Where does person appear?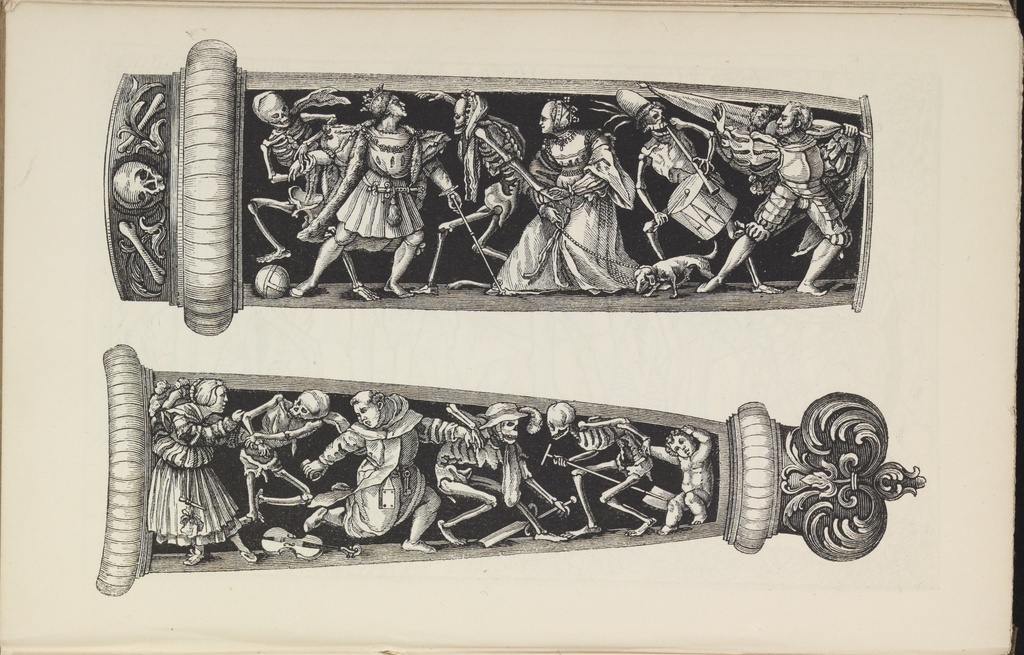
Appears at [left=322, top=86, right=454, bottom=268].
